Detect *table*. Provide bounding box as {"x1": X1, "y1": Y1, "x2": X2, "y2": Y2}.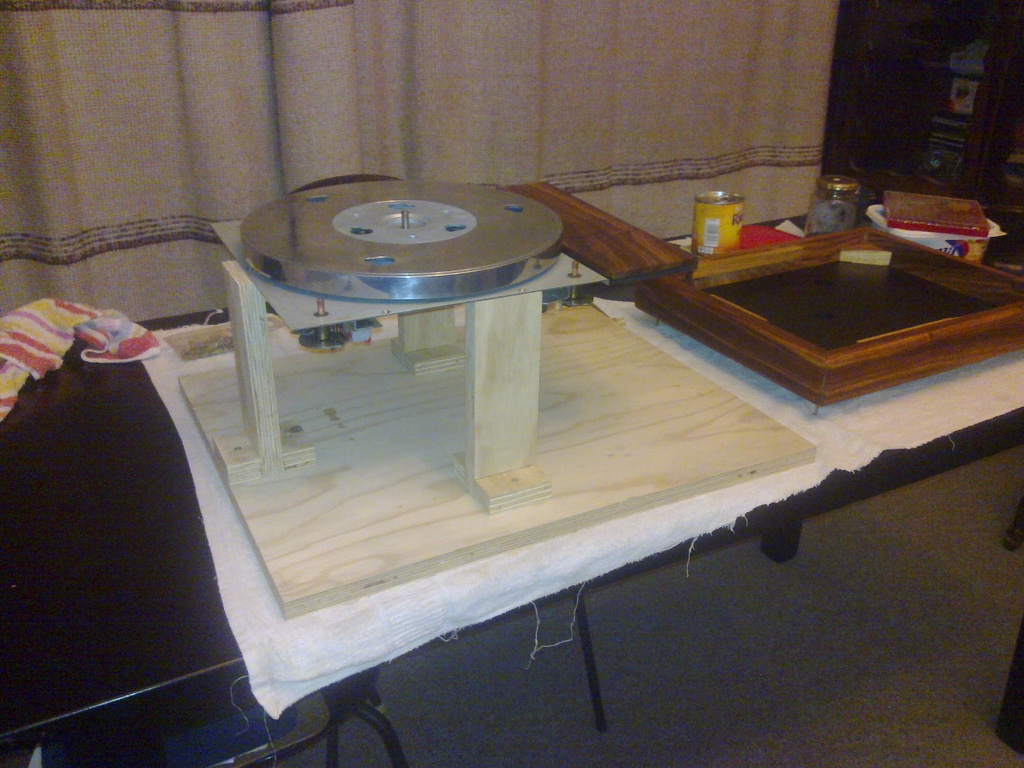
{"x1": 68, "y1": 170, "x2": 909, "y2": 767}.
